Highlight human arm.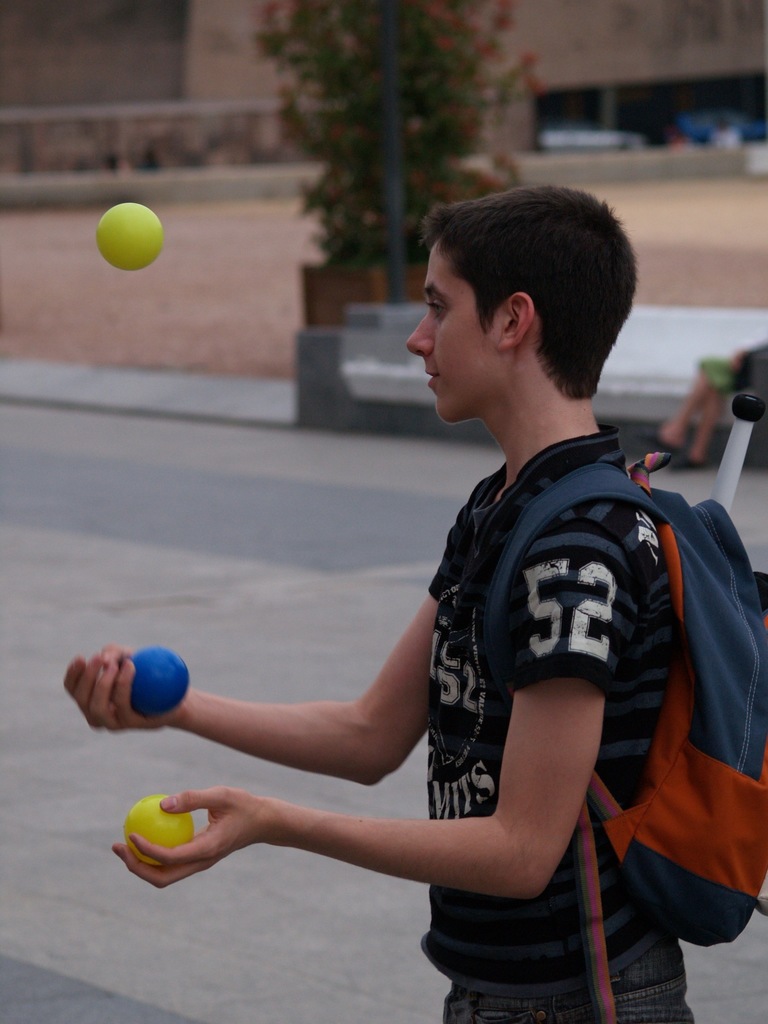
Highlighted region: Rect(61, 504, 464, 788).
